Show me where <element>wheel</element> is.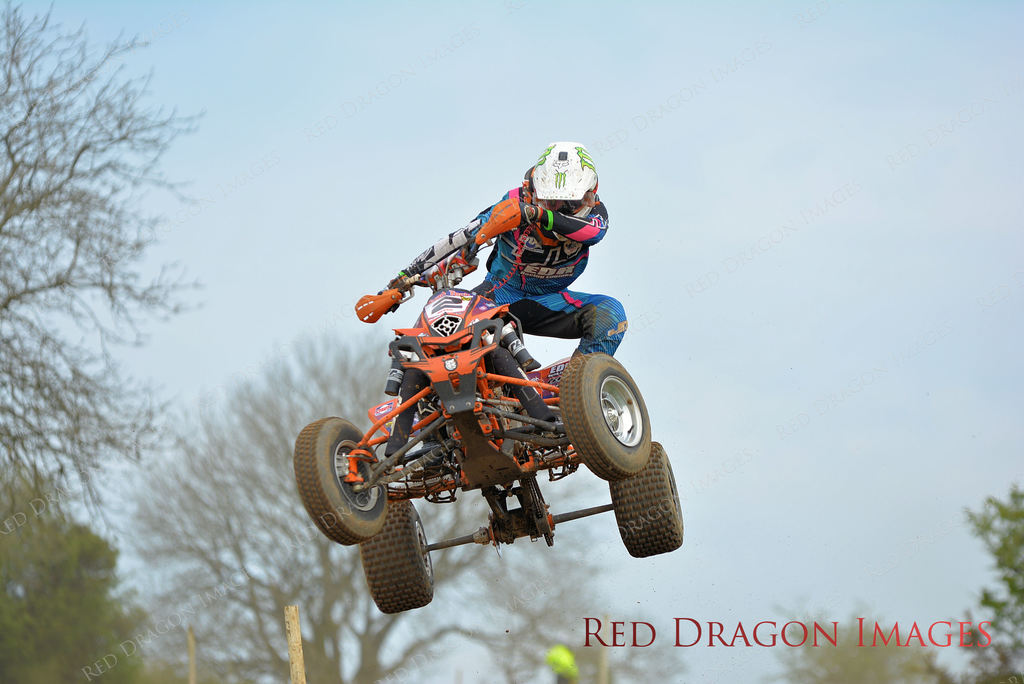
<element>wheel</element> is at [291,415,388,548].
